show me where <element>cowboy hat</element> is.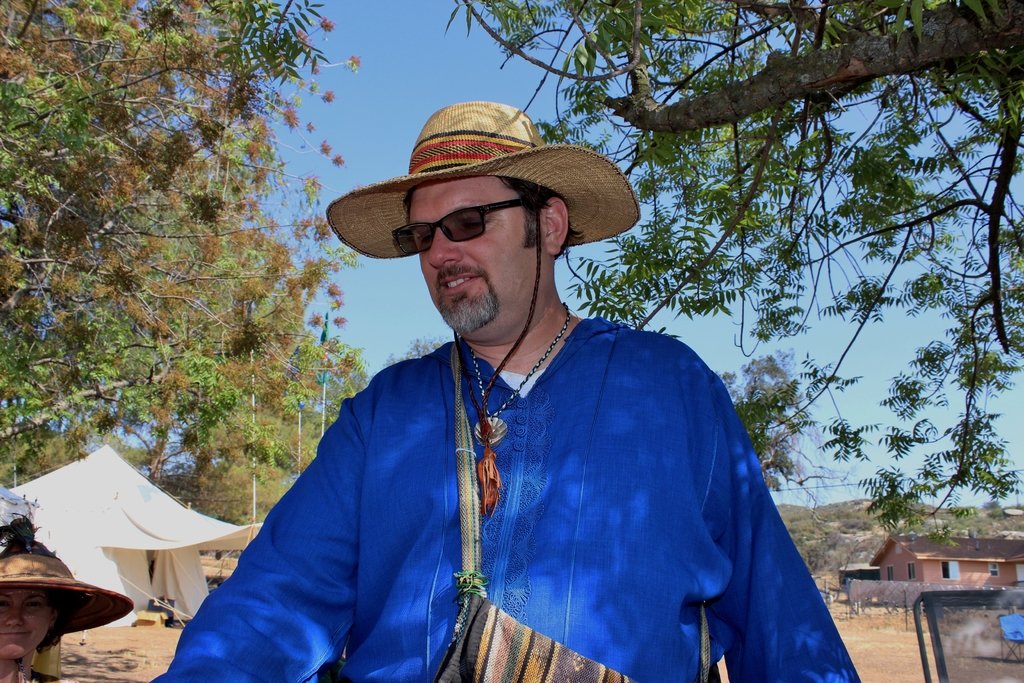
<element>cowboy hat</element> is at l=334, t=100, r=630, b=244.
